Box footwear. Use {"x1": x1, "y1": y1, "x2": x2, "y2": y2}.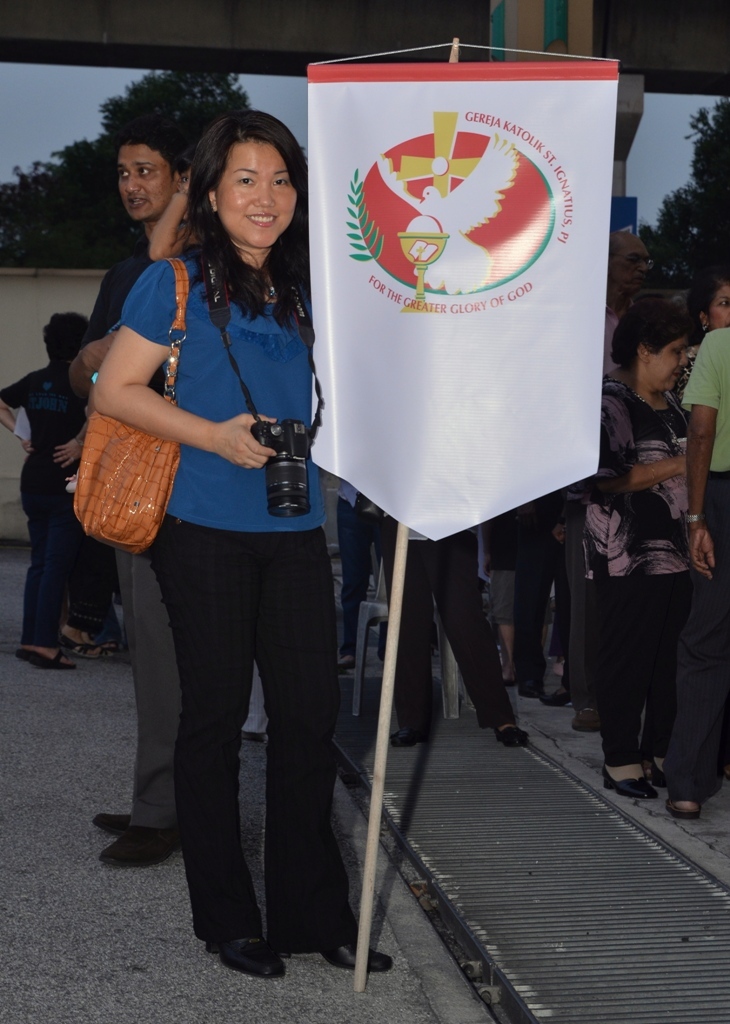
{"x1": 395, "y1": 727, "x2": 428, "y2": 746}.
